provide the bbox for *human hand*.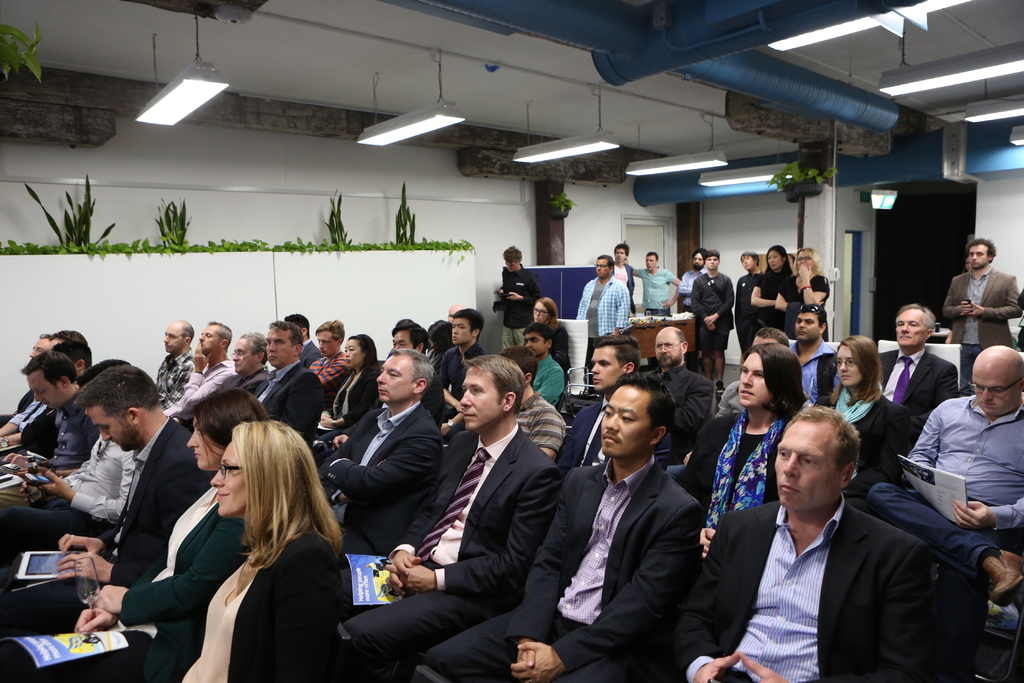
Rect(454, 401, 465, 413).
